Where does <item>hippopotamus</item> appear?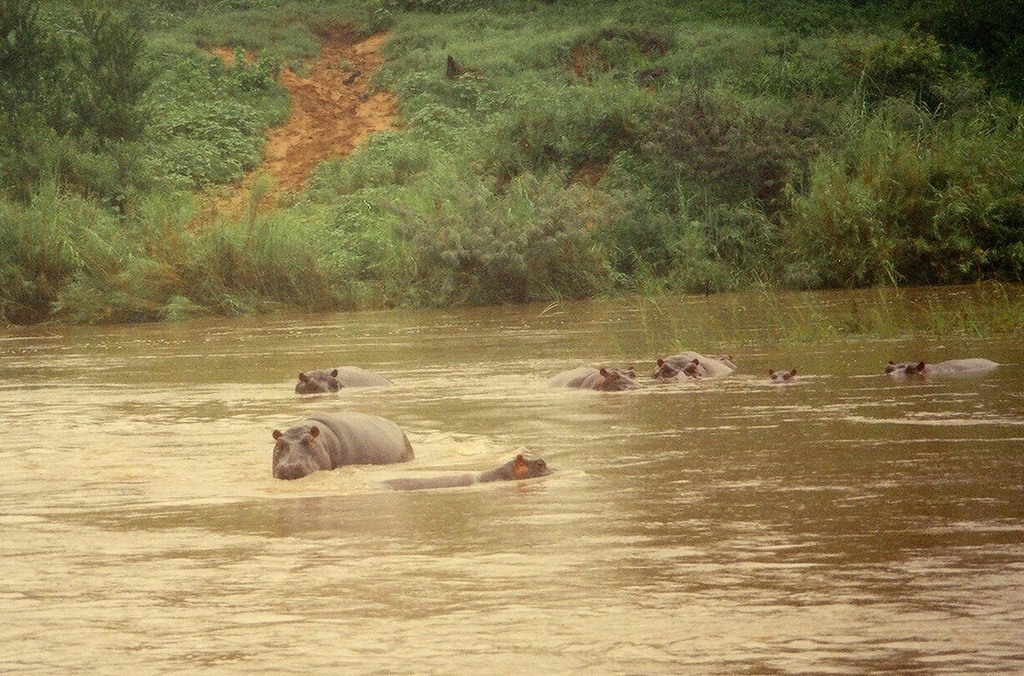
Appears at [x1=882, y1=360, x2=999, y2=375].
